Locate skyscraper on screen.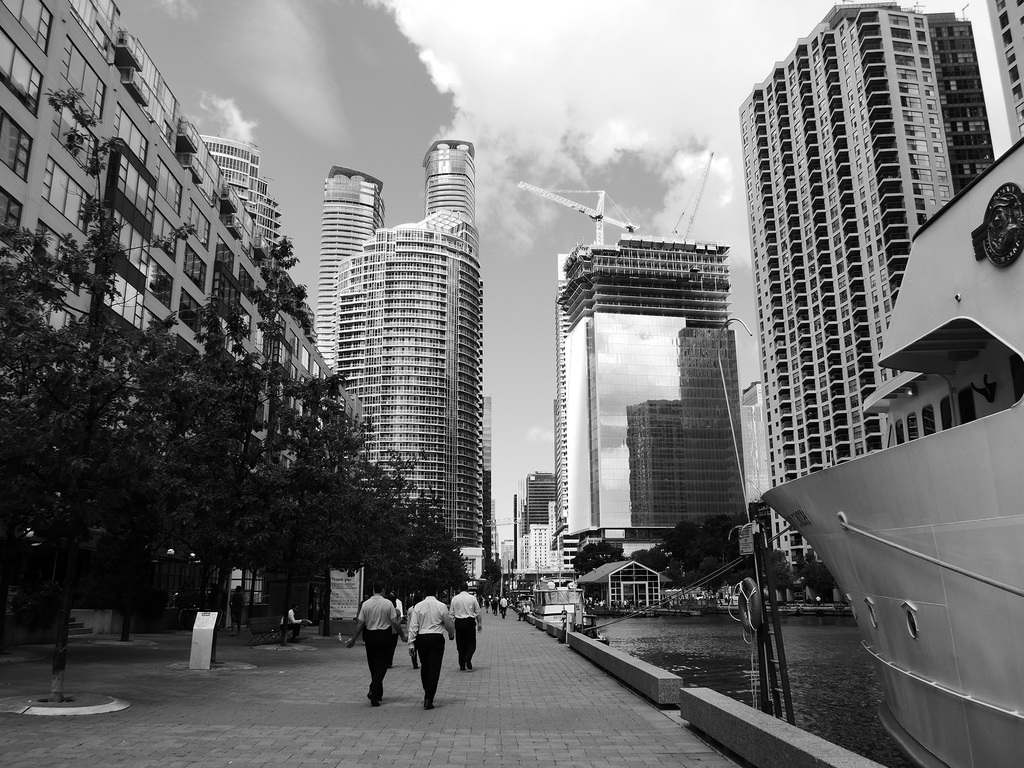
On screen at {"x1": 318, "y1": 171, "x2": 385, "y2": 363}.
